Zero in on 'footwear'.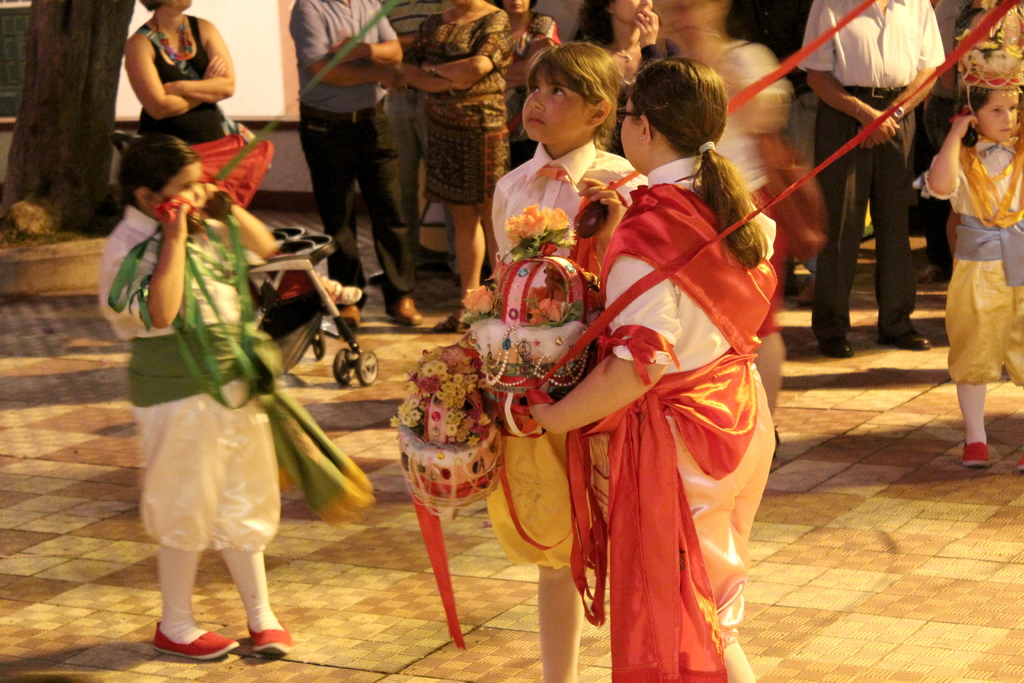
Zeroed in: 876, 328, 932, 352.
